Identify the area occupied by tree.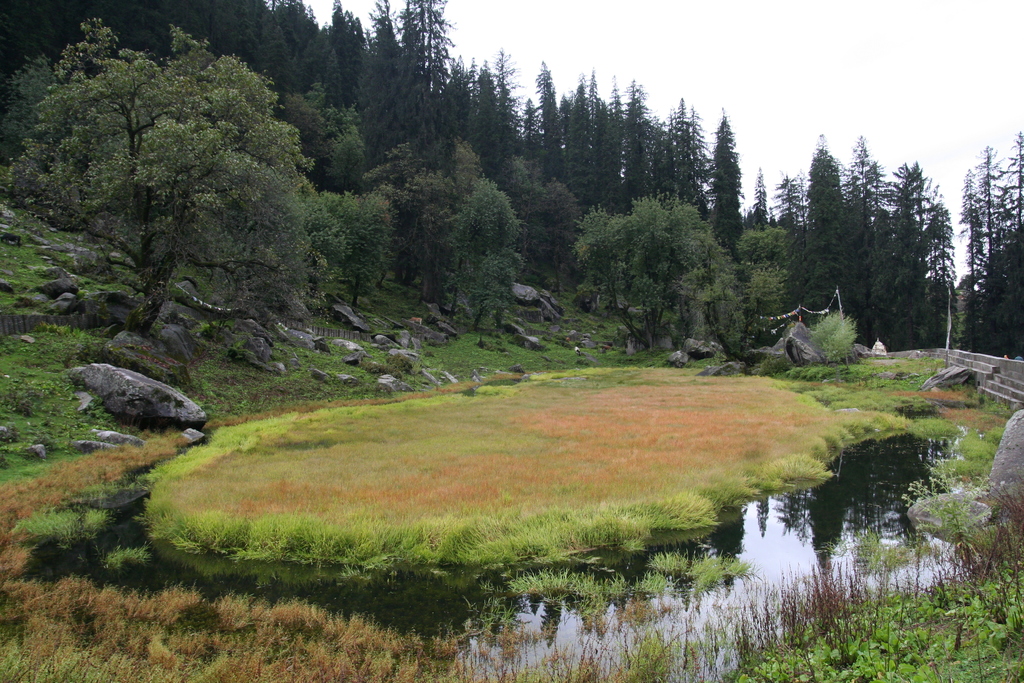
Area: bbox(25, 28, 310, 352).
